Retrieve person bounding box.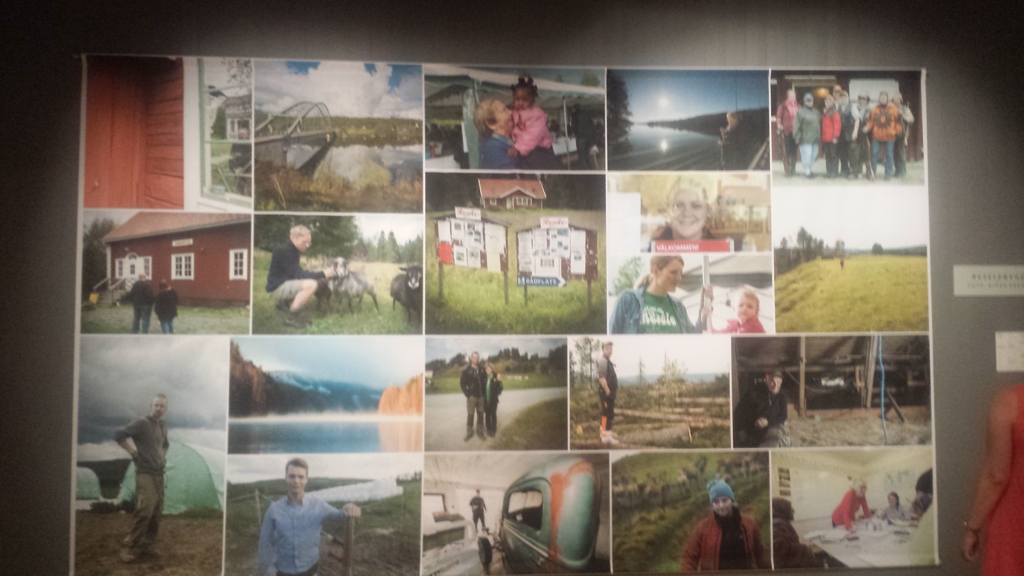
Bounding box: {"x1": 833, "y1": 478, "x2": 875, "y2": 527}.
